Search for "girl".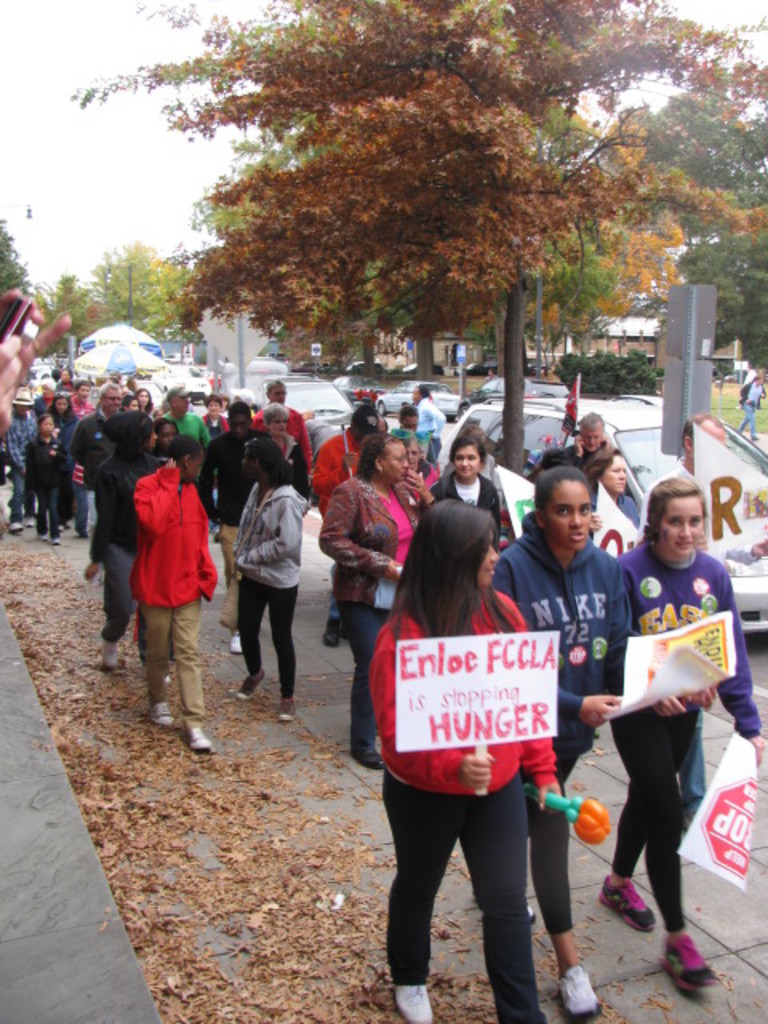
Found at <box>366,493,549,1022</box>.
